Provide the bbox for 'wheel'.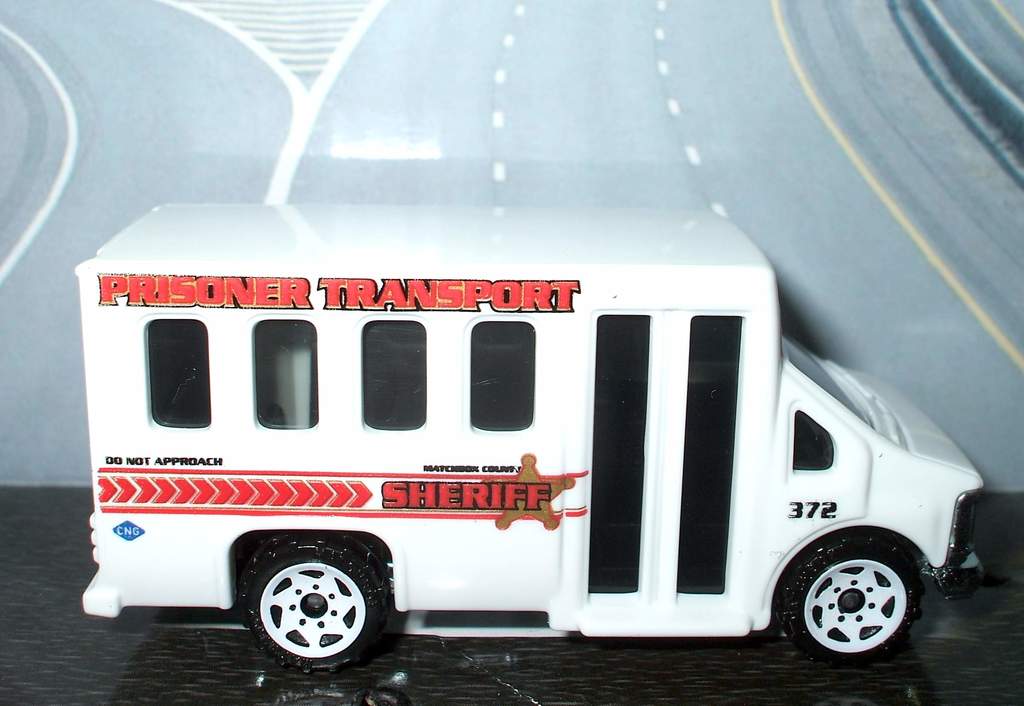
locate(243, 533, 388, 675).
